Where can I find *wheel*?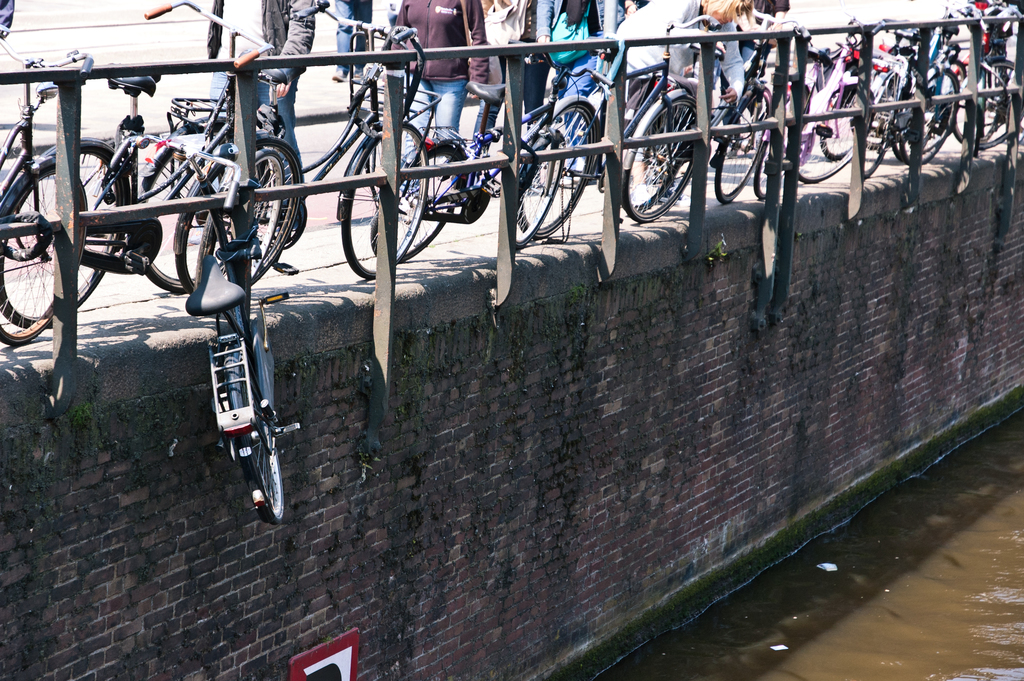
You can find it at 222,344,285,525.
